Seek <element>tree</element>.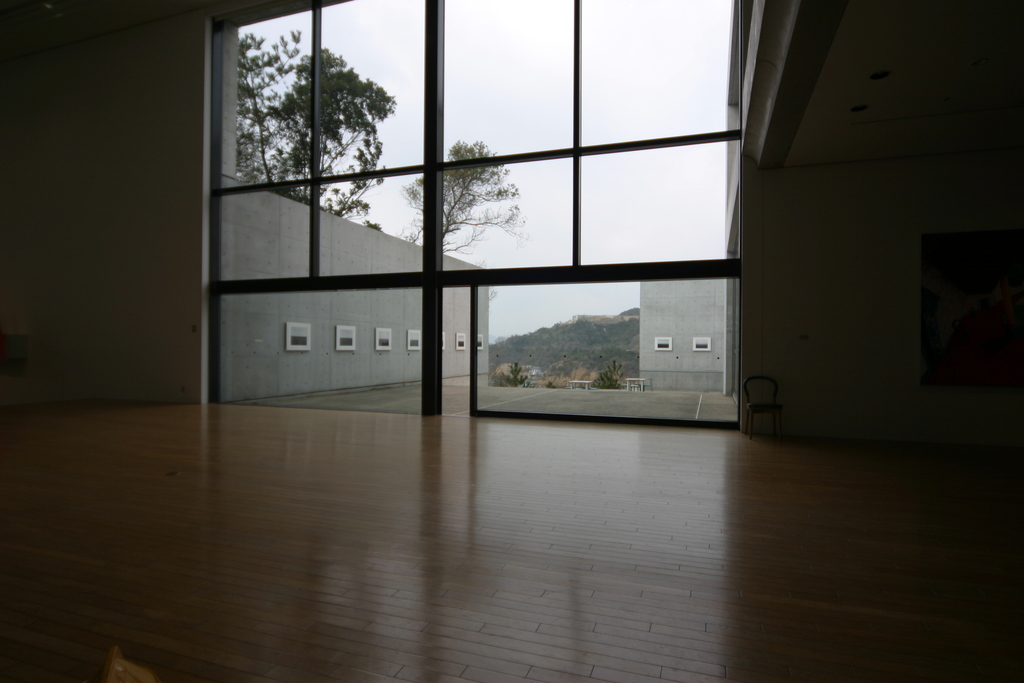
<region>234, 23, 396, 233</region>.
